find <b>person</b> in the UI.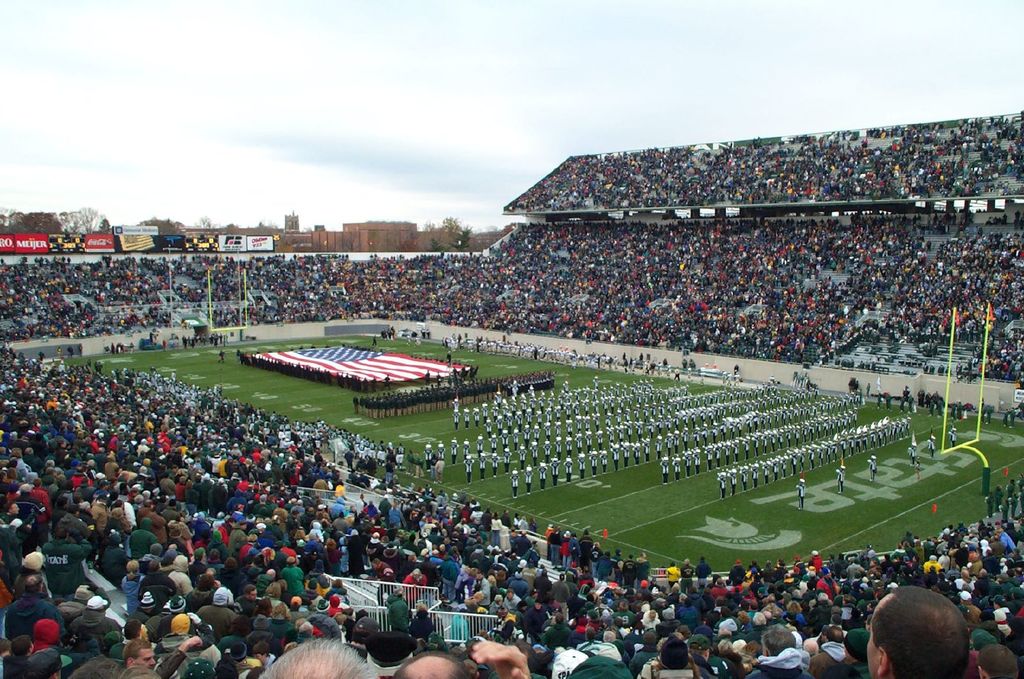
UI element at x1=760, y1=459, x2=774, y2=486.
